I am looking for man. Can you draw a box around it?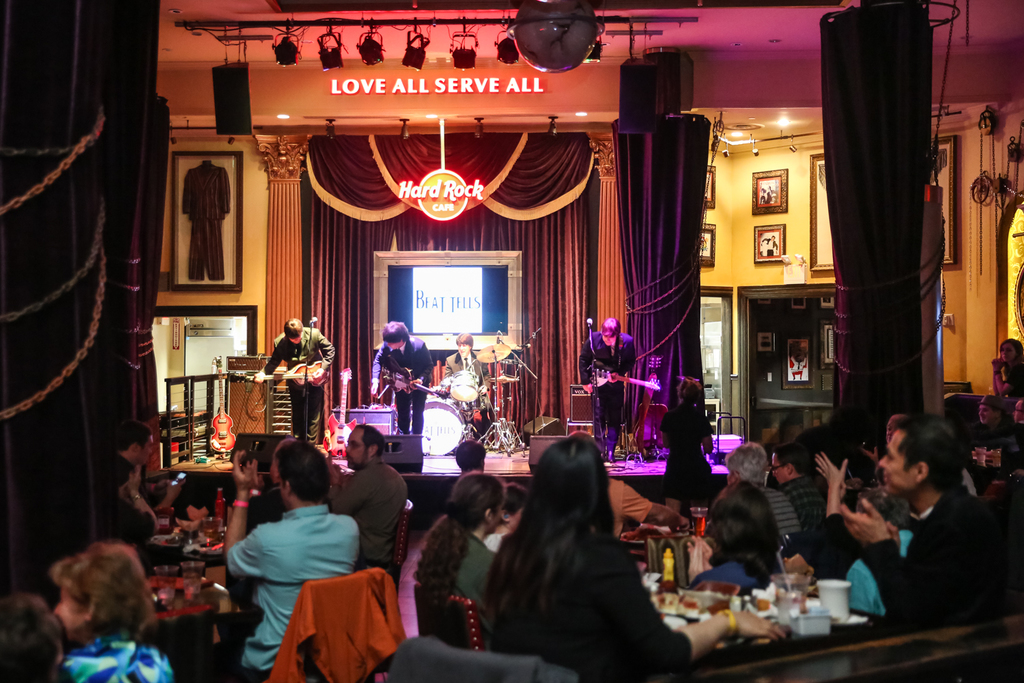
Sure, the bounding box is <region>257, 318, 334, 441</region>.
